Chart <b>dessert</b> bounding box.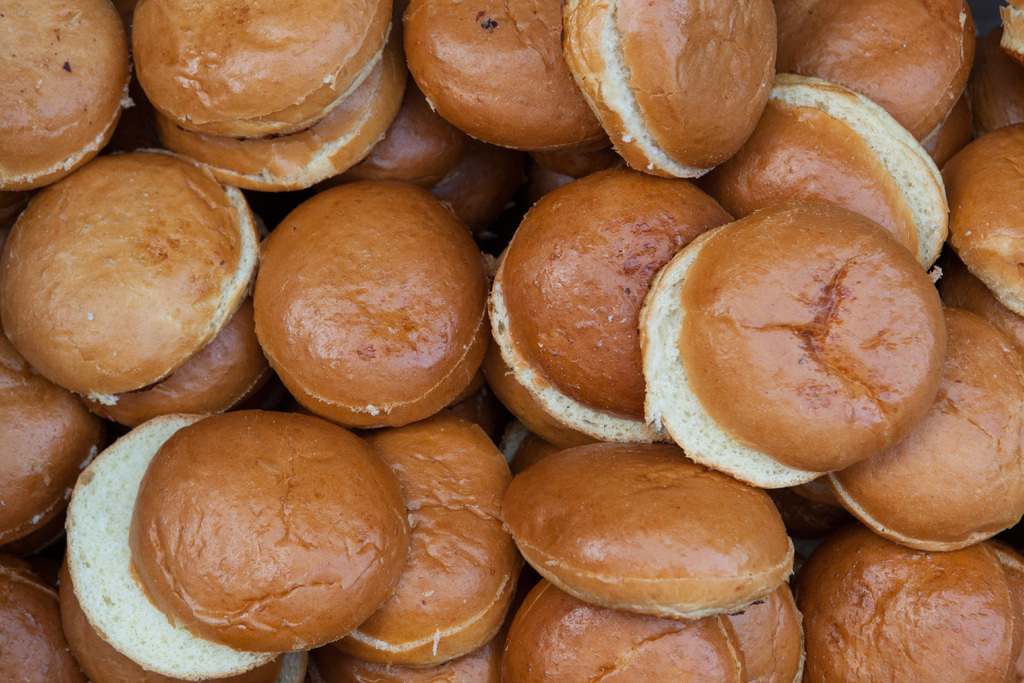
Charted: x1=645 y1=204 x2=956 y2=508.
